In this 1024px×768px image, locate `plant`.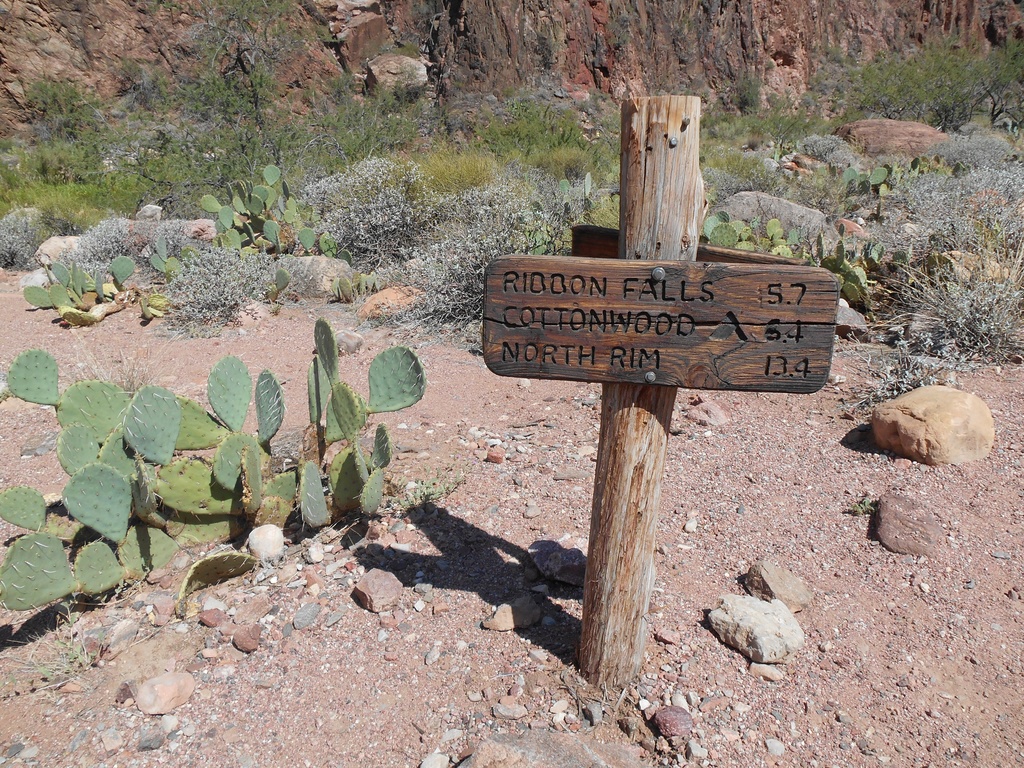
Bounding box: crop(849, 337, 966, 413).
